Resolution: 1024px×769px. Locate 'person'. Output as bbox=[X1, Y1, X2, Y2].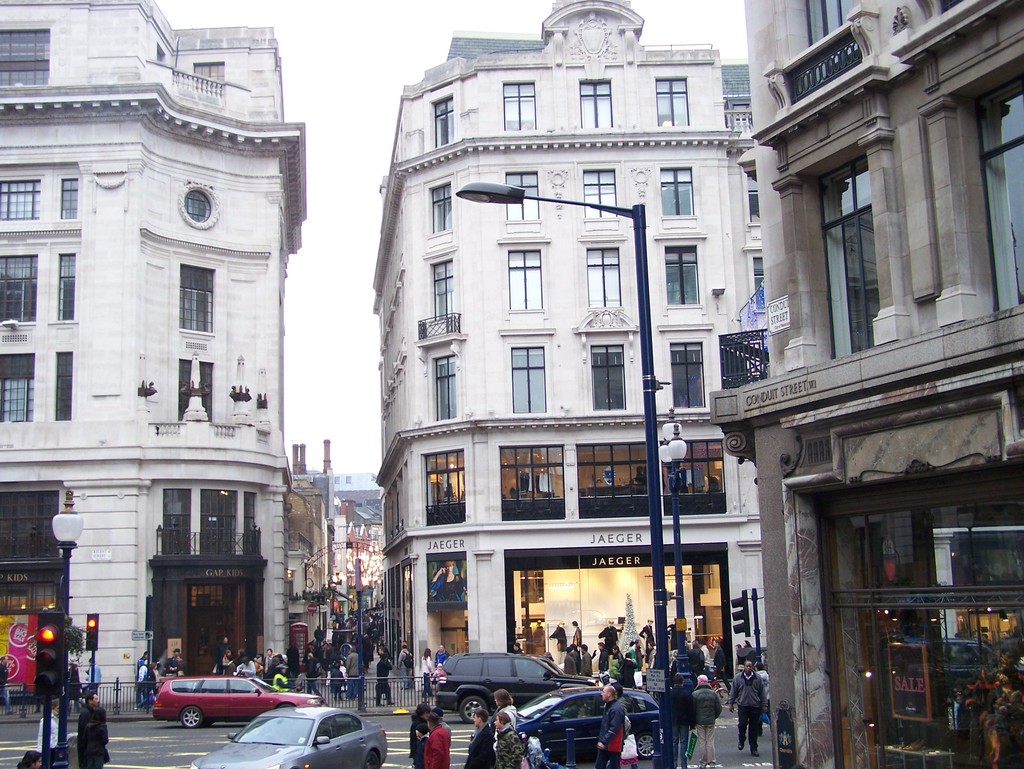
bbox=[433, 665, 448, 687].
